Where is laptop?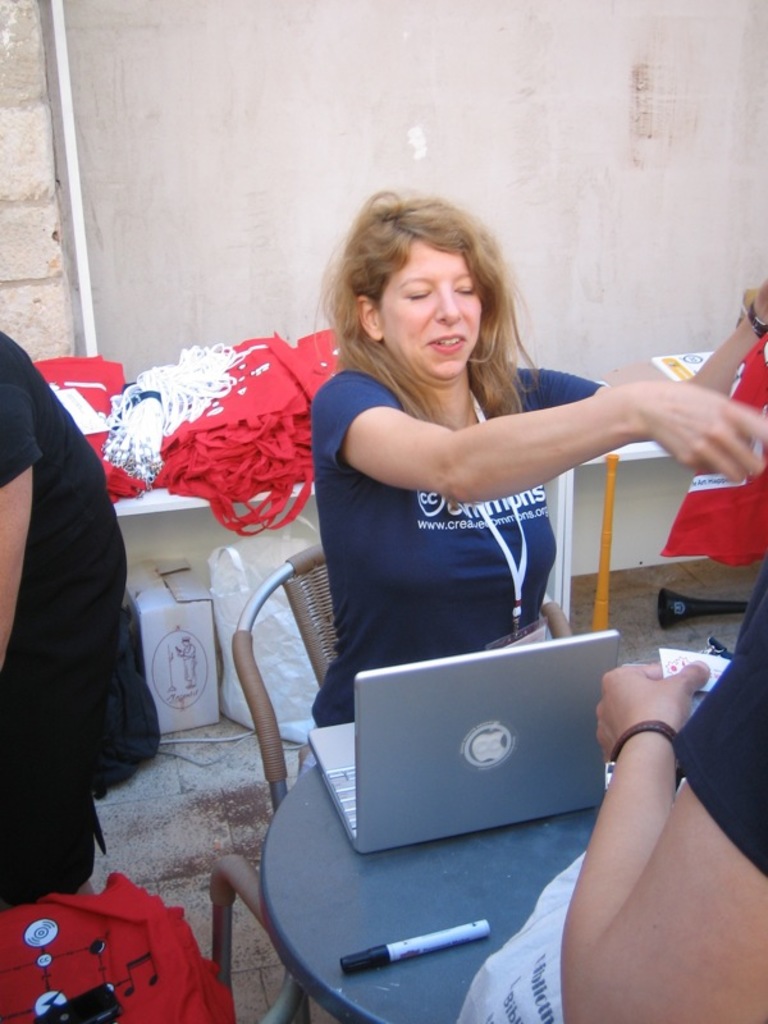
305, 623, 620, 856.
